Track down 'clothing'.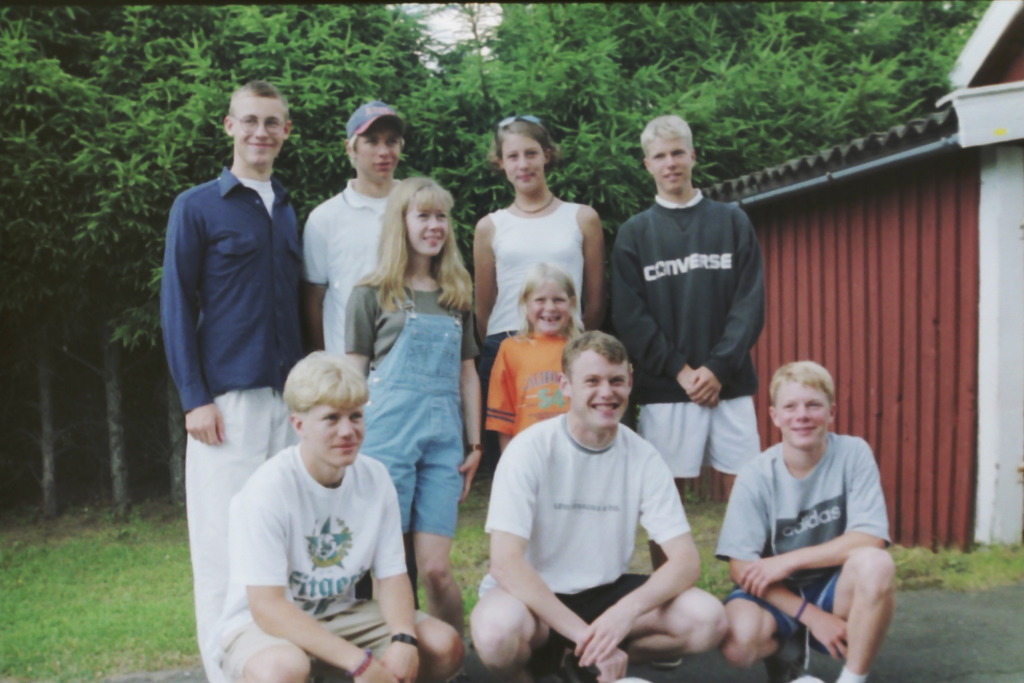
Tracked to (288,173,403,350).
